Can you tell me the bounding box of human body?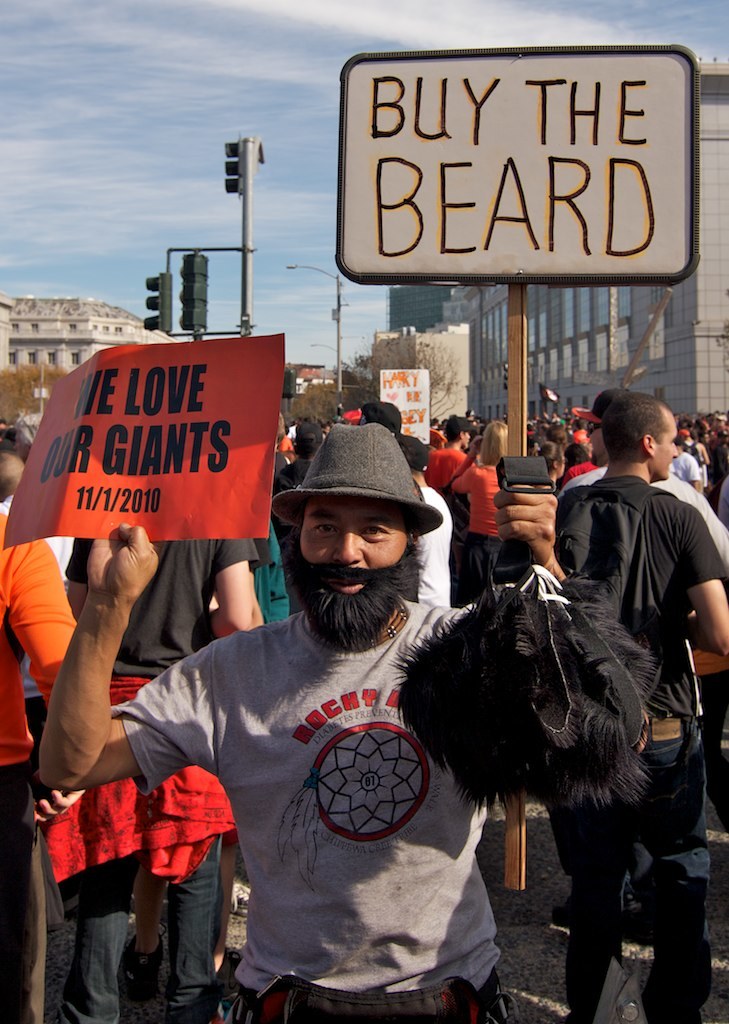
[left=447, top=415, right=511, bottom=579].
